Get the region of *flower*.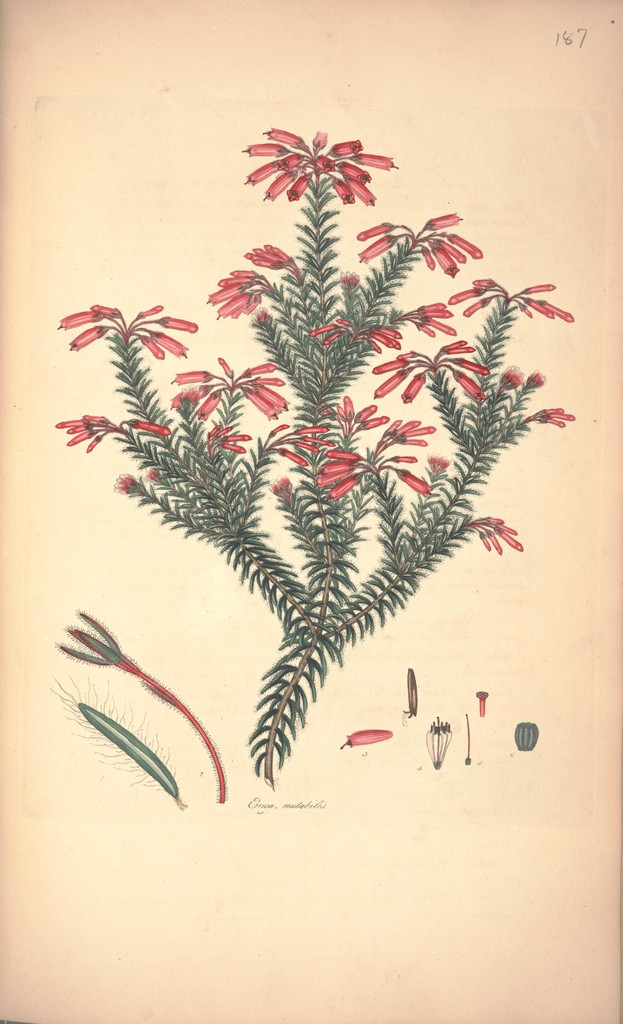
(left=133, top=421, right=170, bottom=436).
